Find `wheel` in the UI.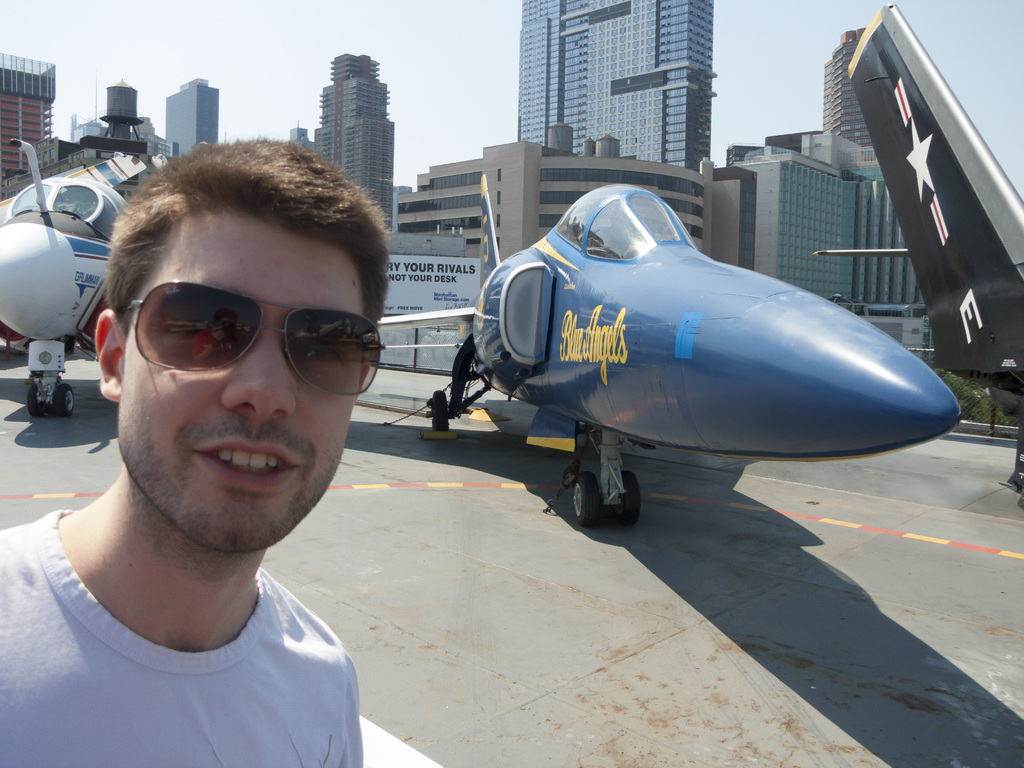
UI element at 566, 452, 643, 524.
